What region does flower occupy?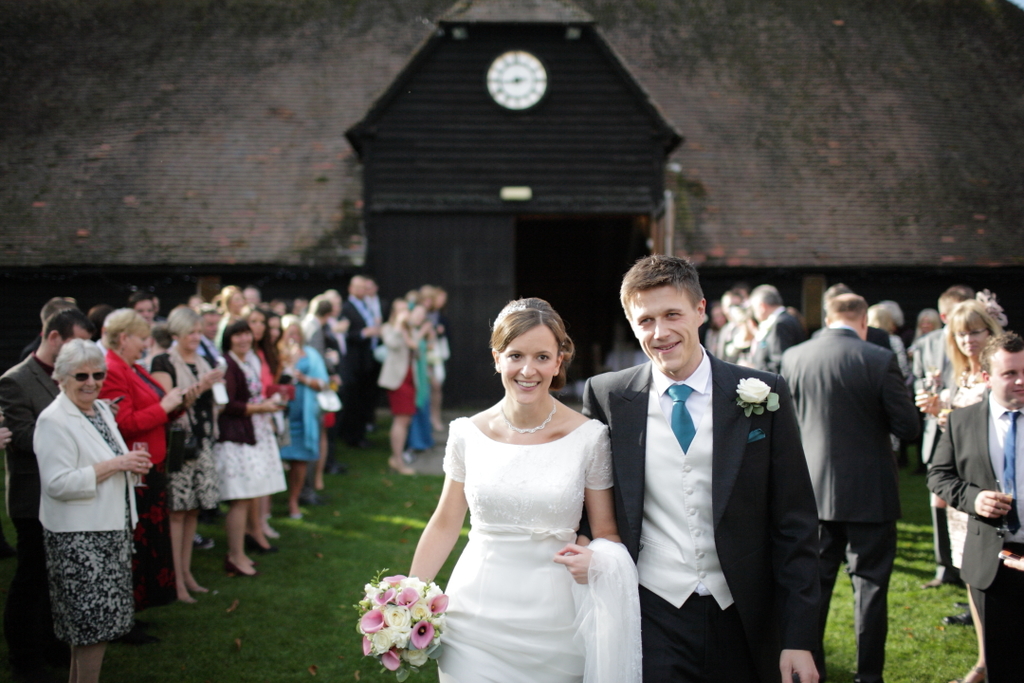
box=[736, 374, 768, 413].
